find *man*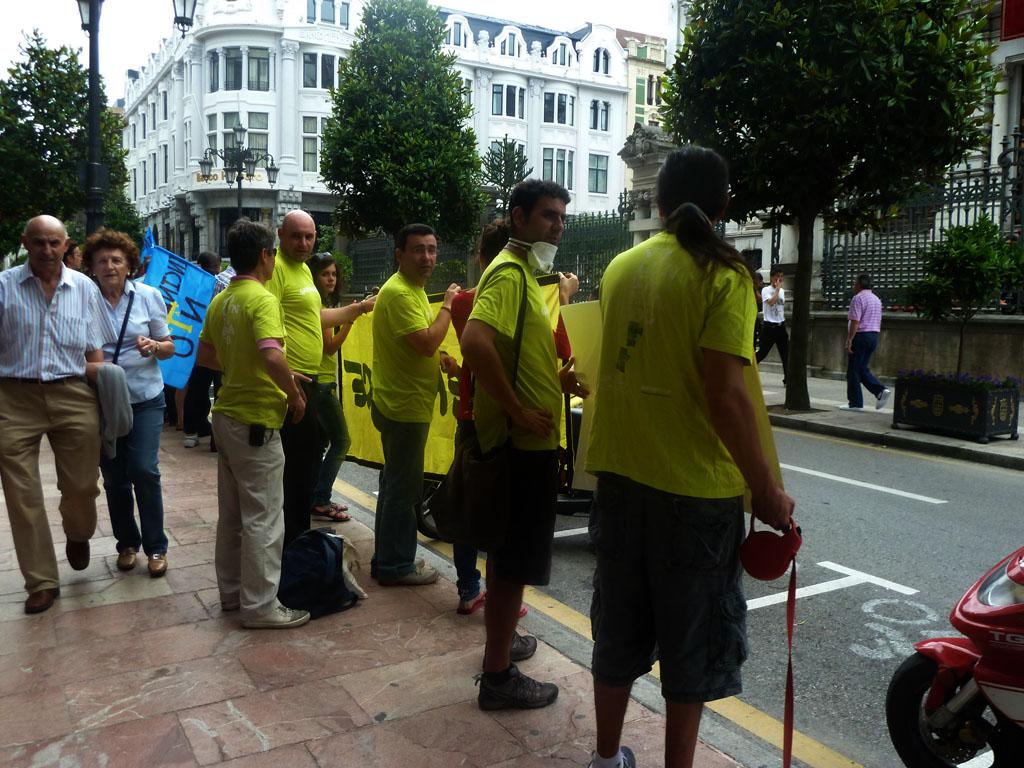
<box>457,181,595,712</box>
